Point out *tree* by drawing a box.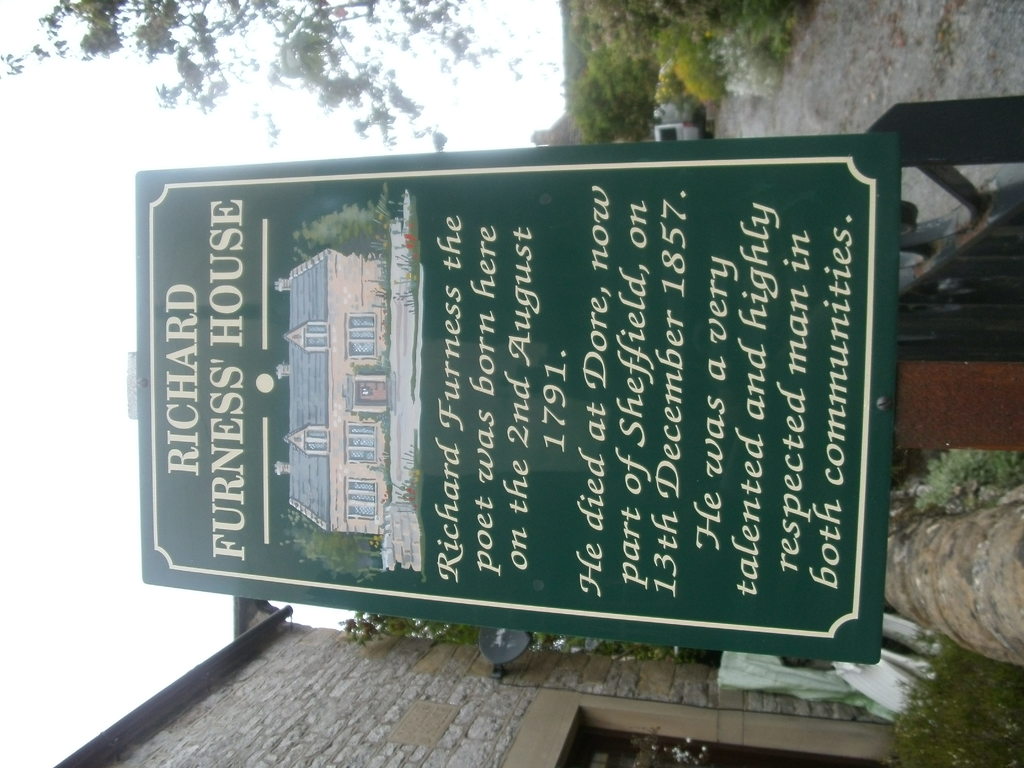
{"x1": 345, "y1": 605, "x2": 714, "y2": 664}.
